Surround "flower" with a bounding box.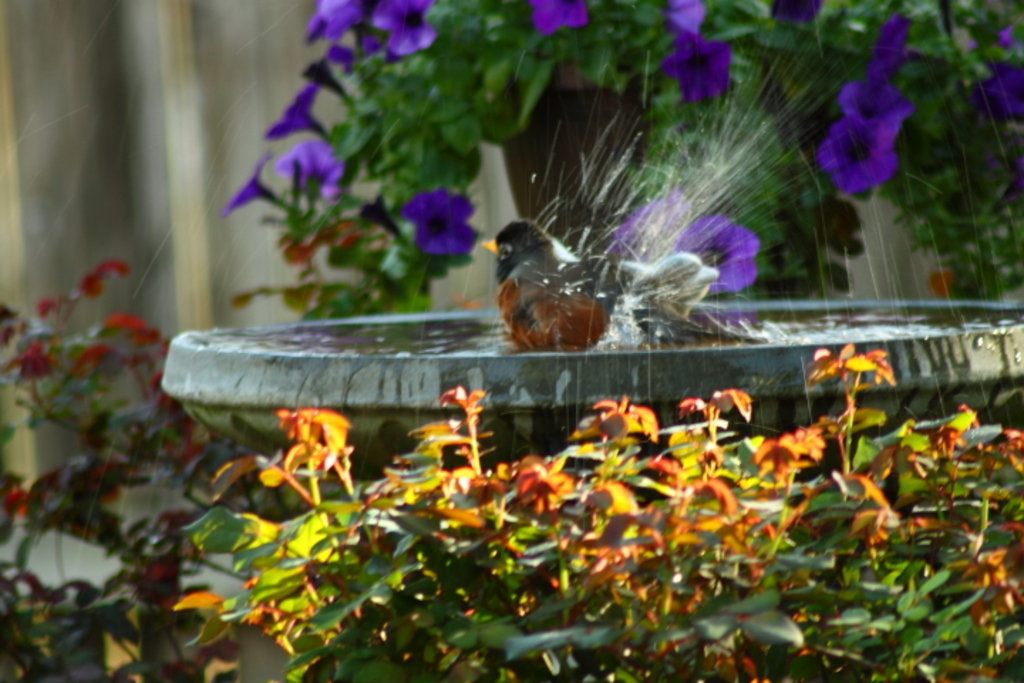
bbox=(863, 14, 913, 85).
